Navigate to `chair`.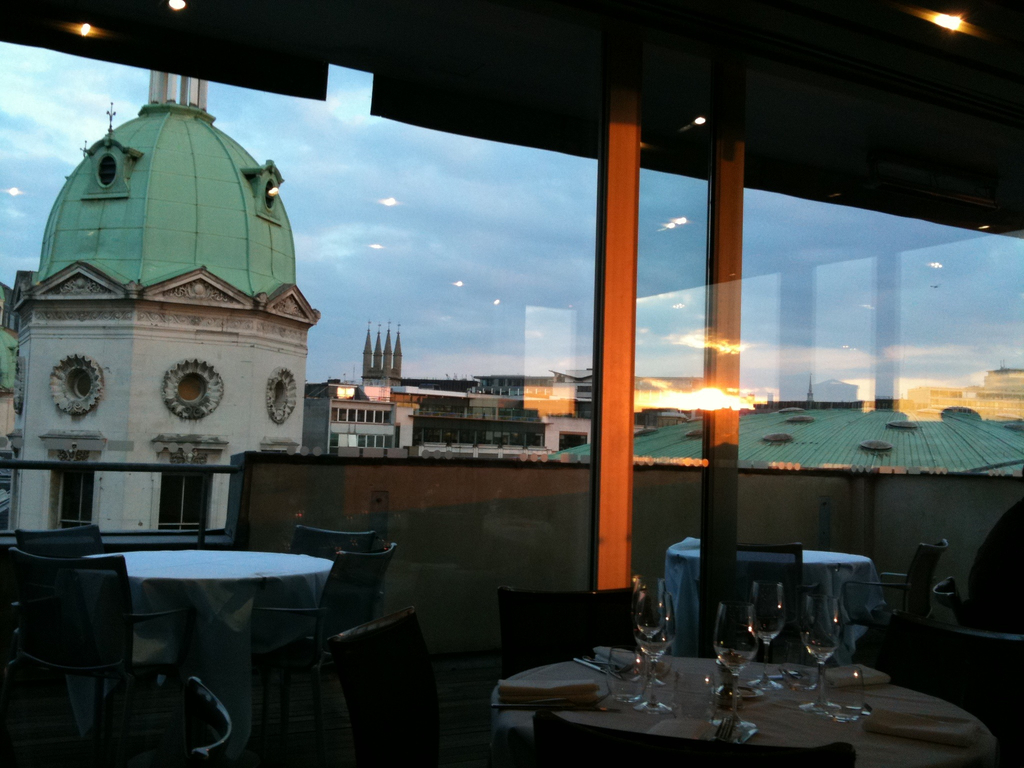
Navigation target: x1=20, y1=522, x2=104, y2=550.
